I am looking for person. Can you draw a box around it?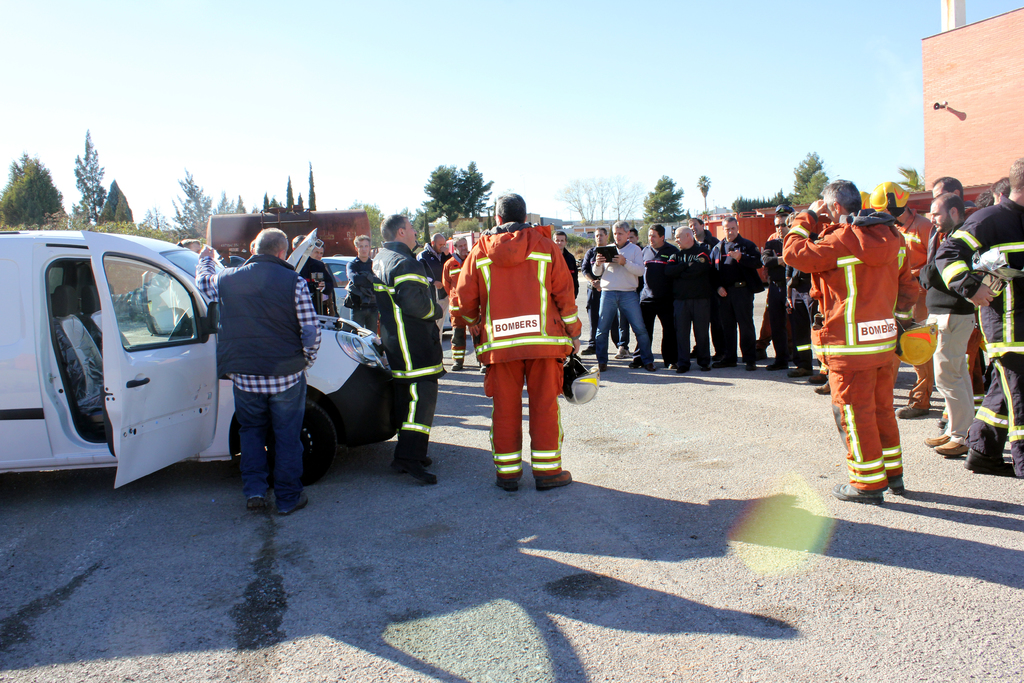
Sure, the bounding box is (200, 225, 330, 500).
